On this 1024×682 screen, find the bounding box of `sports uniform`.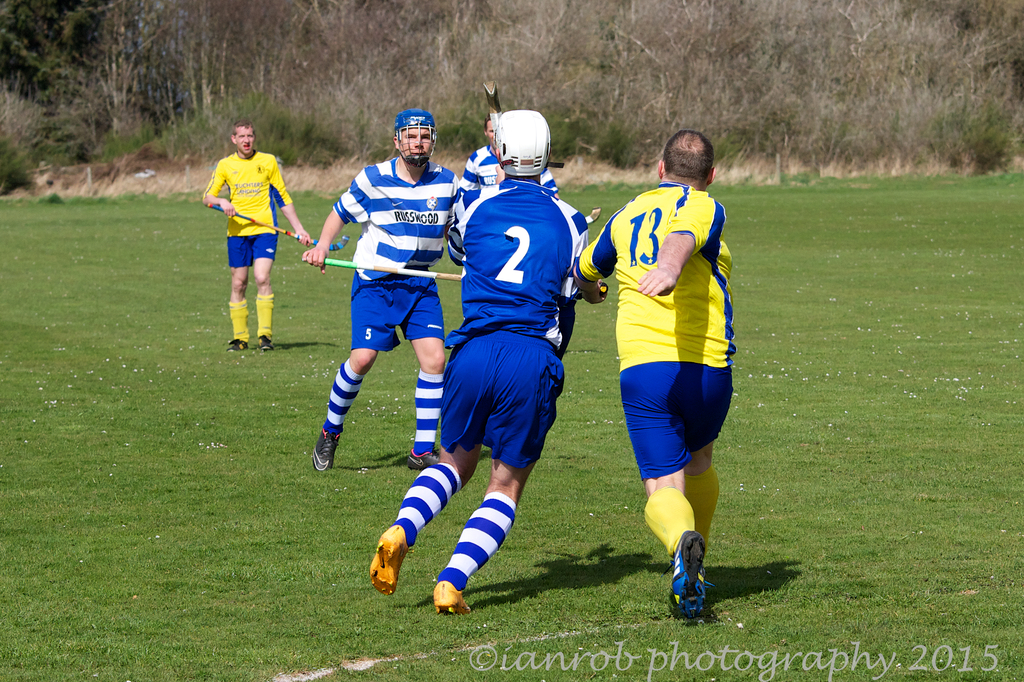
Bounding box: BBox(457, 147, 496, 190).
